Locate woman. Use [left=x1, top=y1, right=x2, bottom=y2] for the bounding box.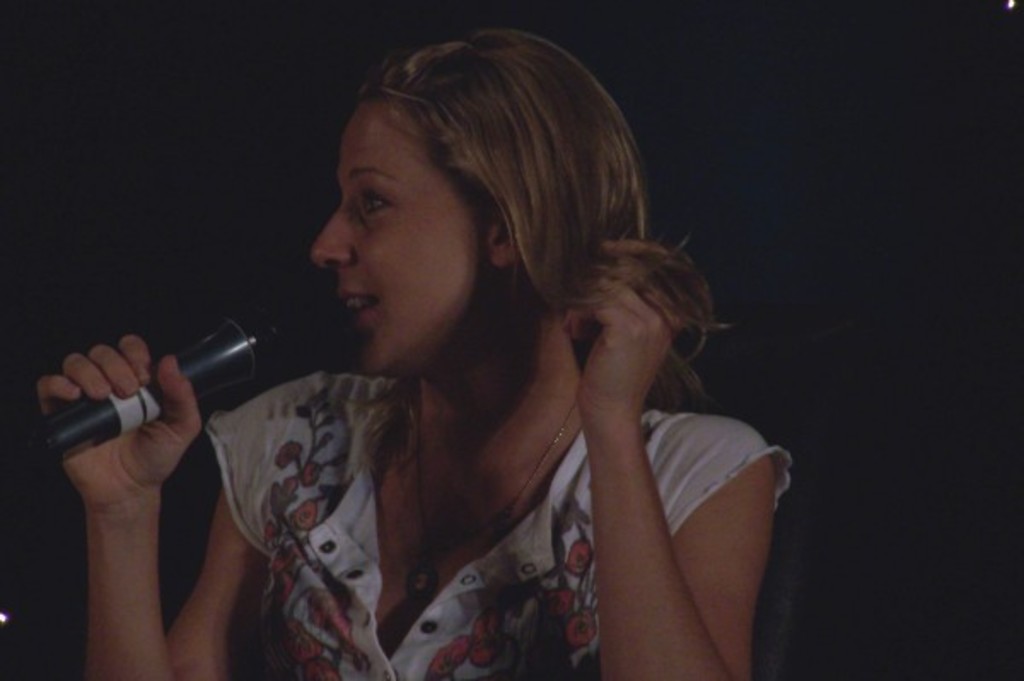
[left=119, top=27, right=795, bottom=661].
